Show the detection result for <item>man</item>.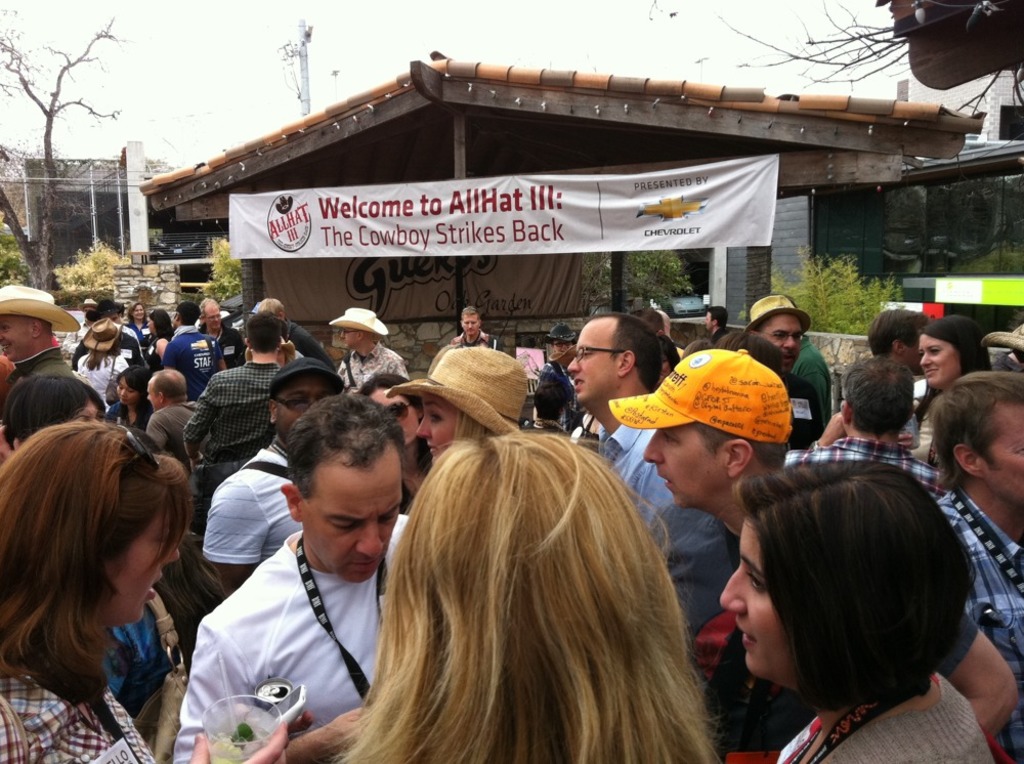
region(200, 295, 254, 386).
